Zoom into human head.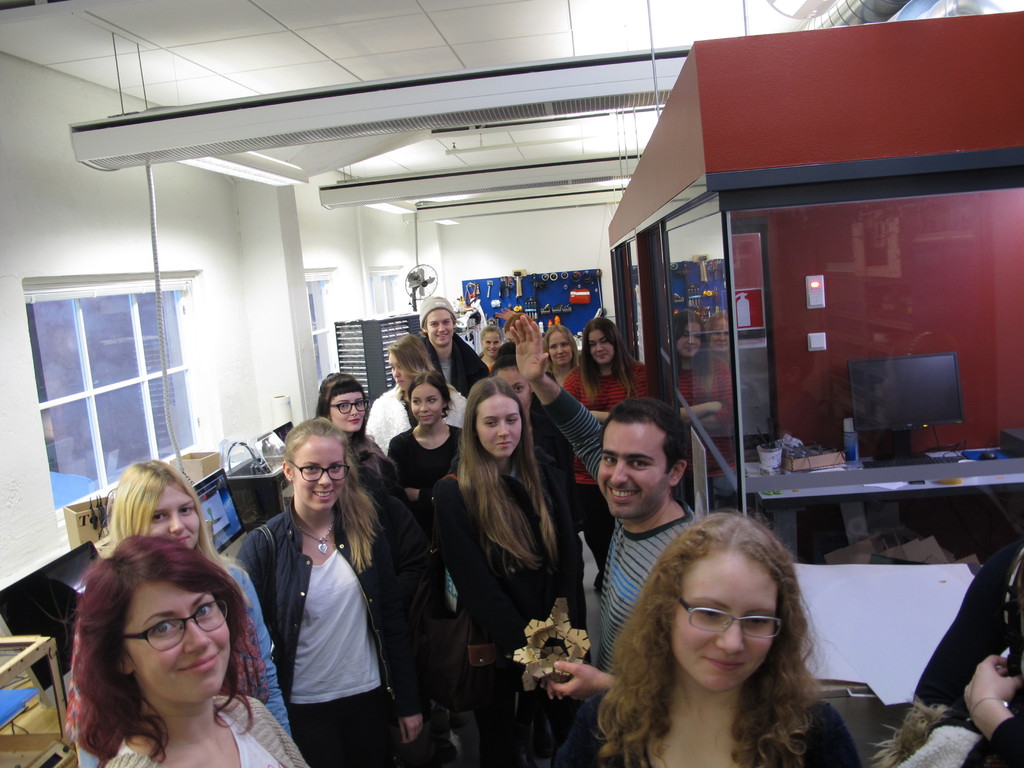
Zoom target: [600, 398, 690, 515].
